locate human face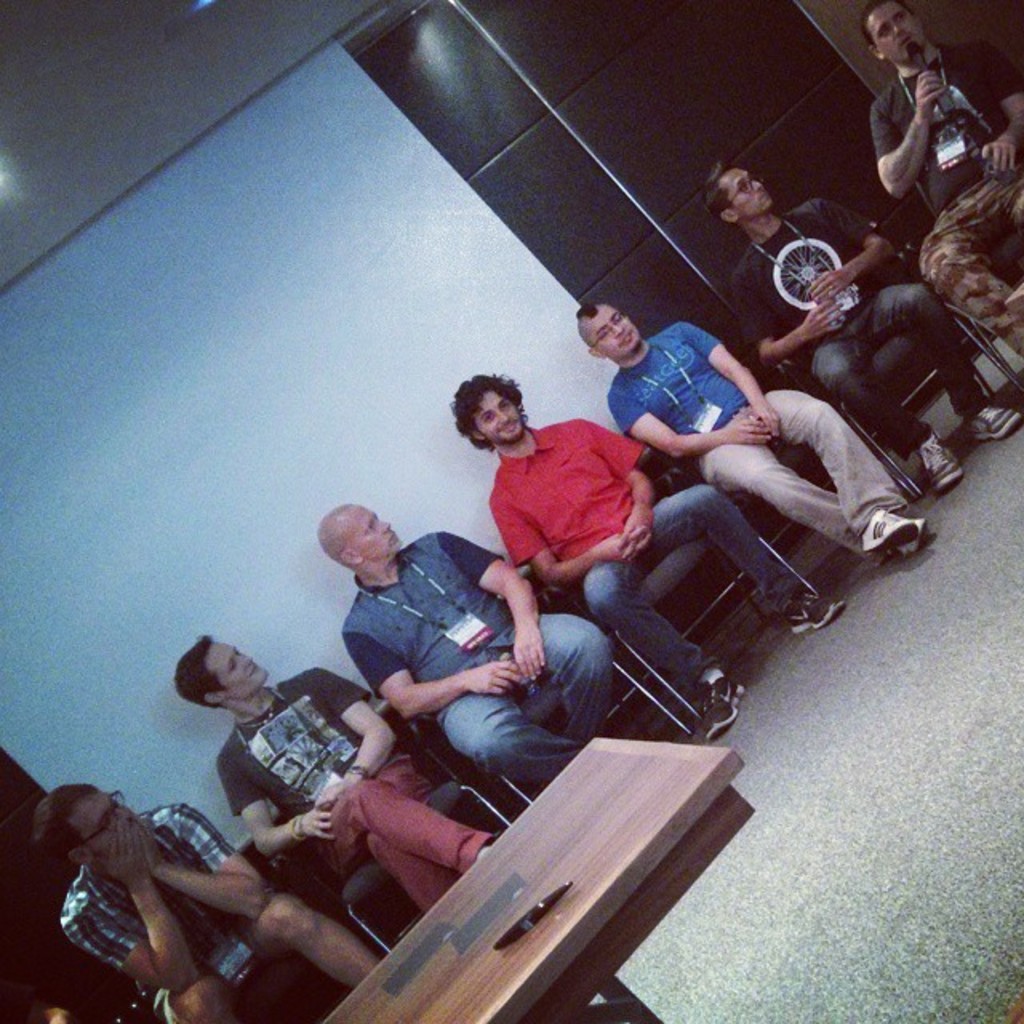
<bbox>584, 309, 640, 355</bbox>
